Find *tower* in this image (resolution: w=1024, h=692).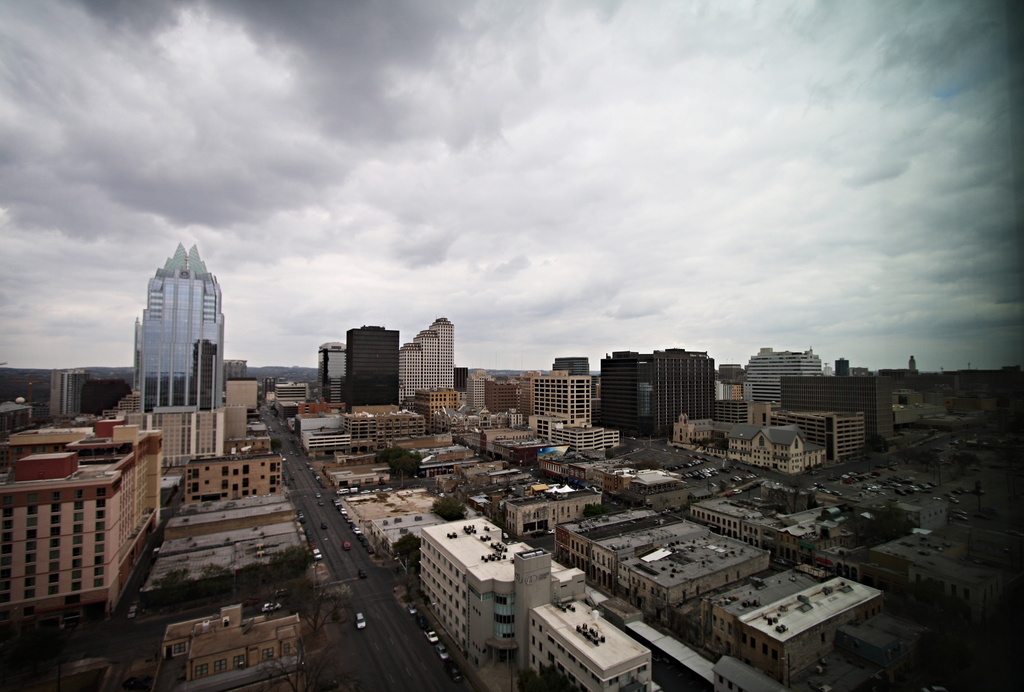
box=[552, 357, 590, 389].
